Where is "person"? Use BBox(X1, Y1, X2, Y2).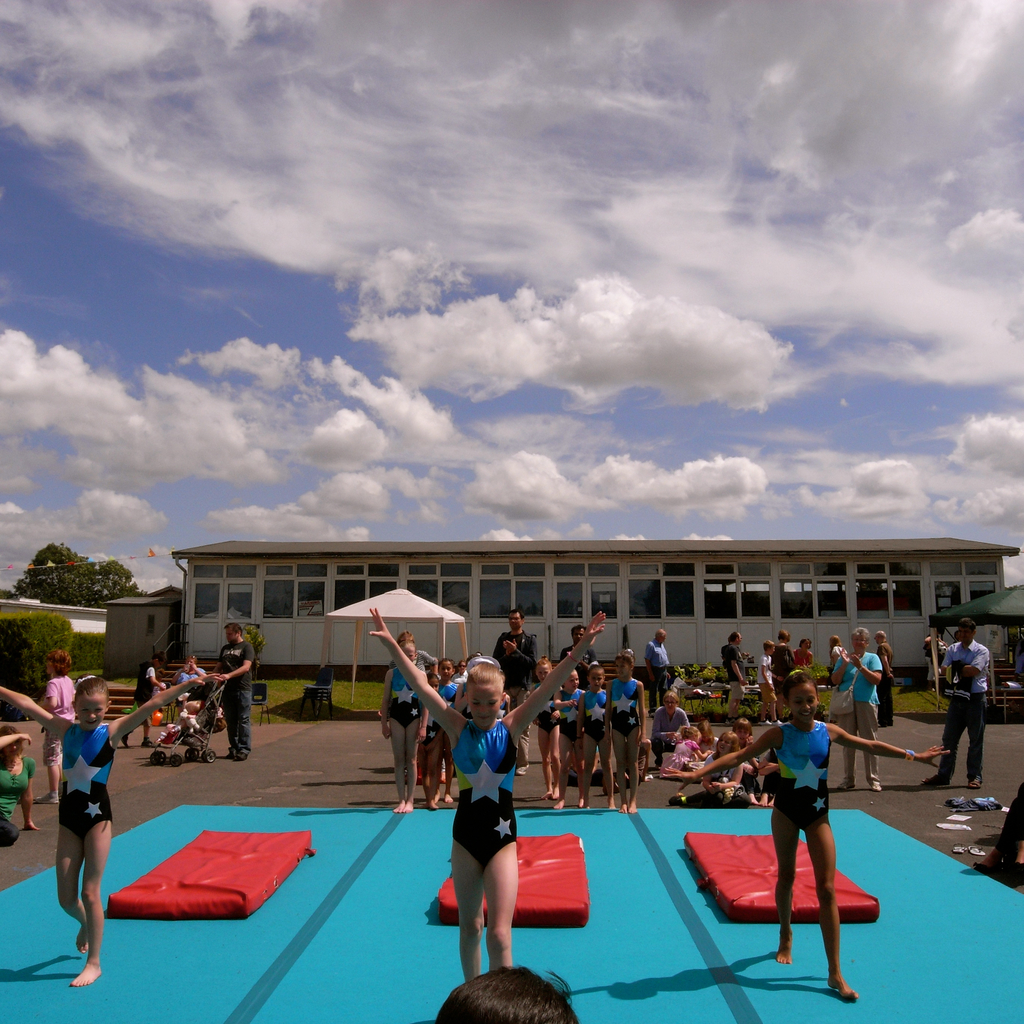
BBox(488, 604, 540, 776).
